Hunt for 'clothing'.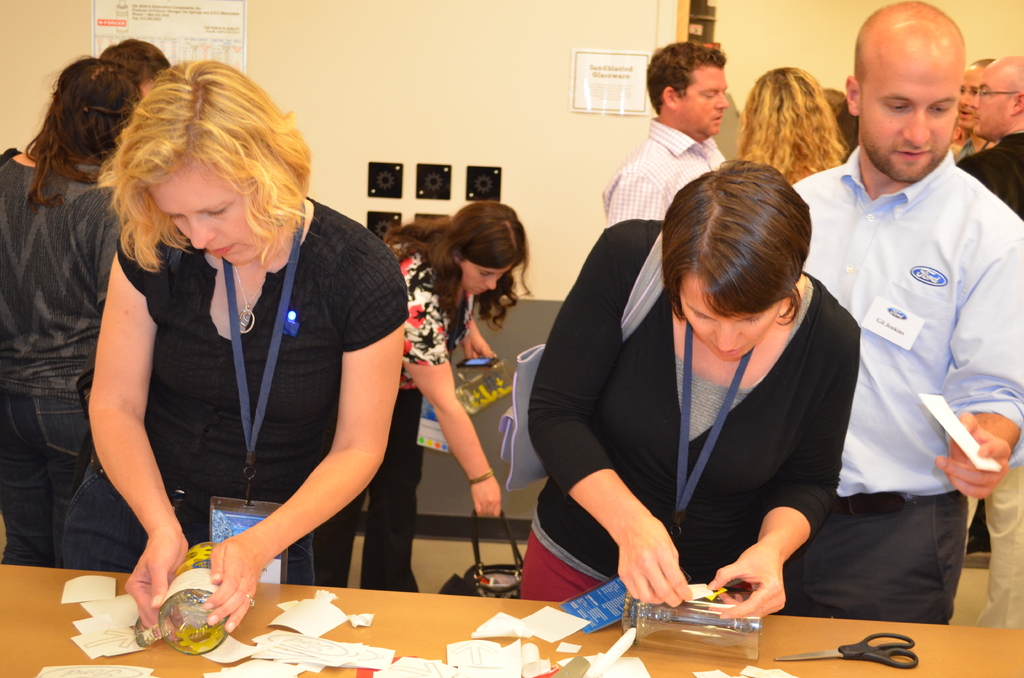
Hunted down at select_region(954, 139, 980, 154).
